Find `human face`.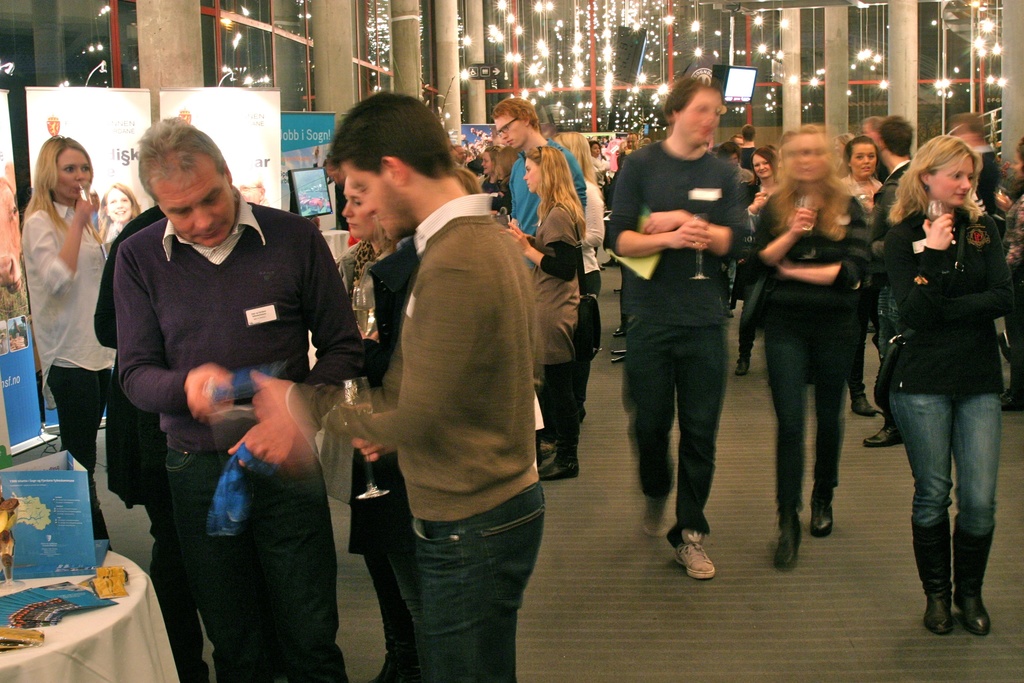
590, 145, 599, 156.
